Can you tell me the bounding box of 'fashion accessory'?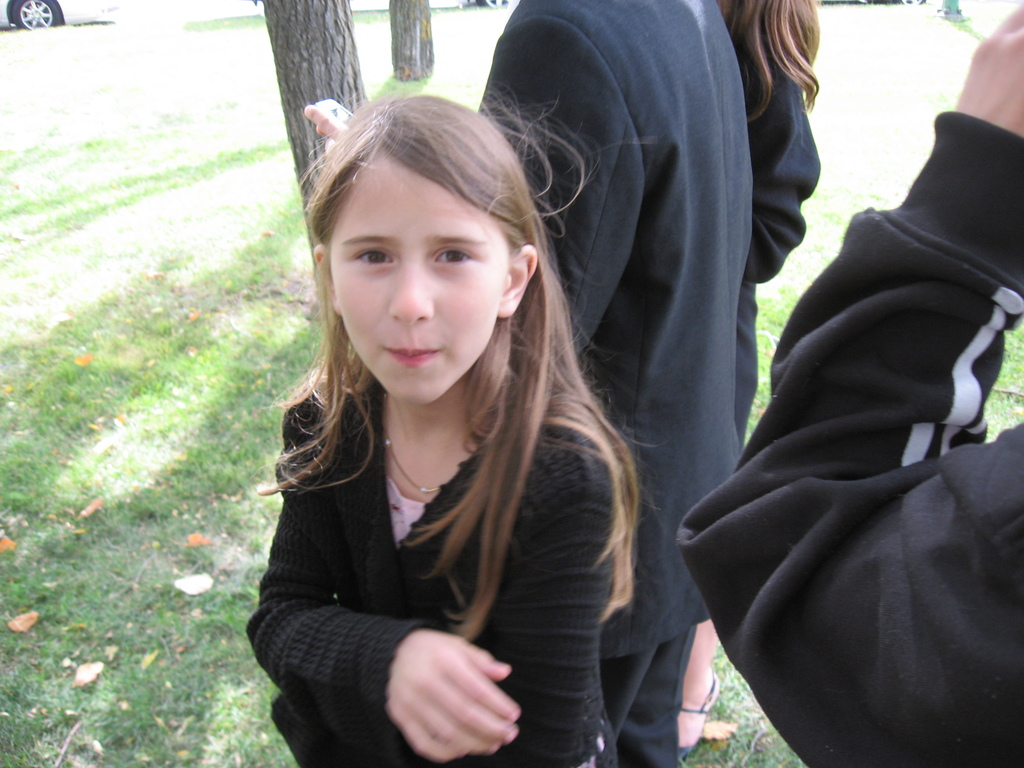
box(390, 431, 447, 498).
